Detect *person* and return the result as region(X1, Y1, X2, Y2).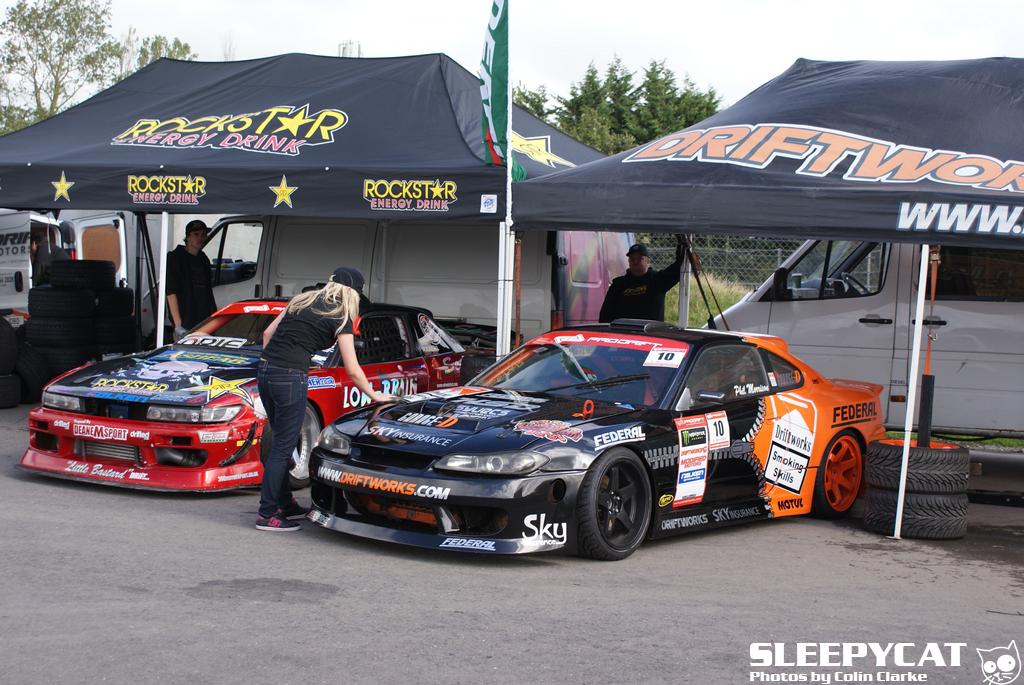
region(257, 268, 401, 530).
